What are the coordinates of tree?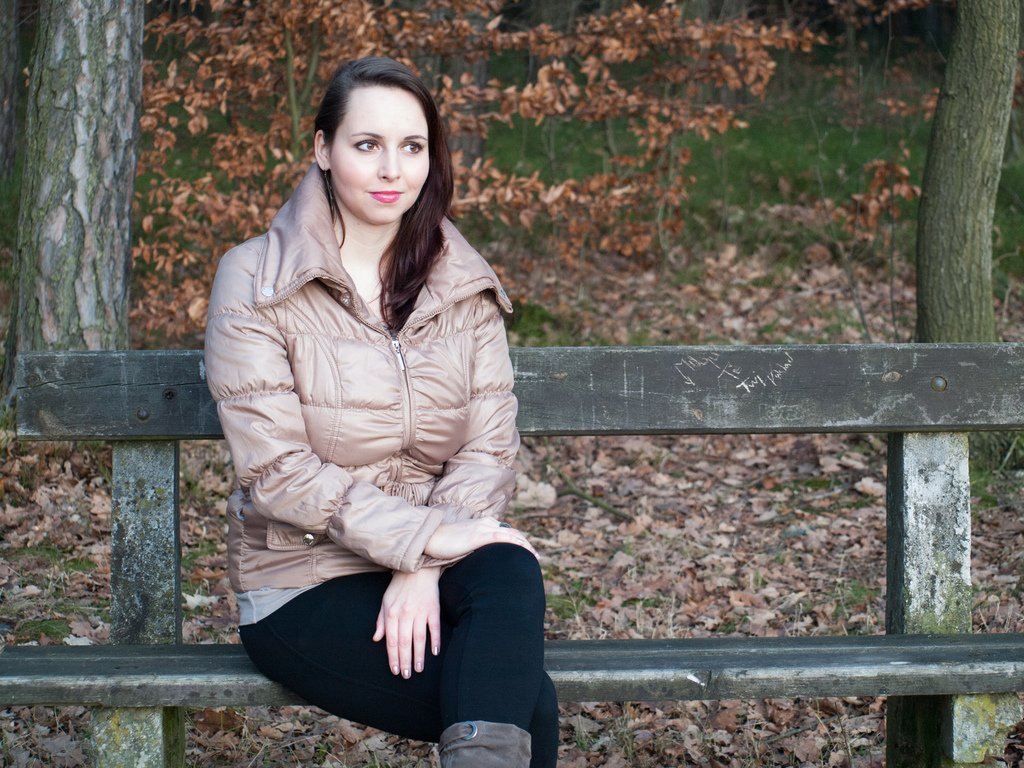
locate(910, 0, 1023, 467).
